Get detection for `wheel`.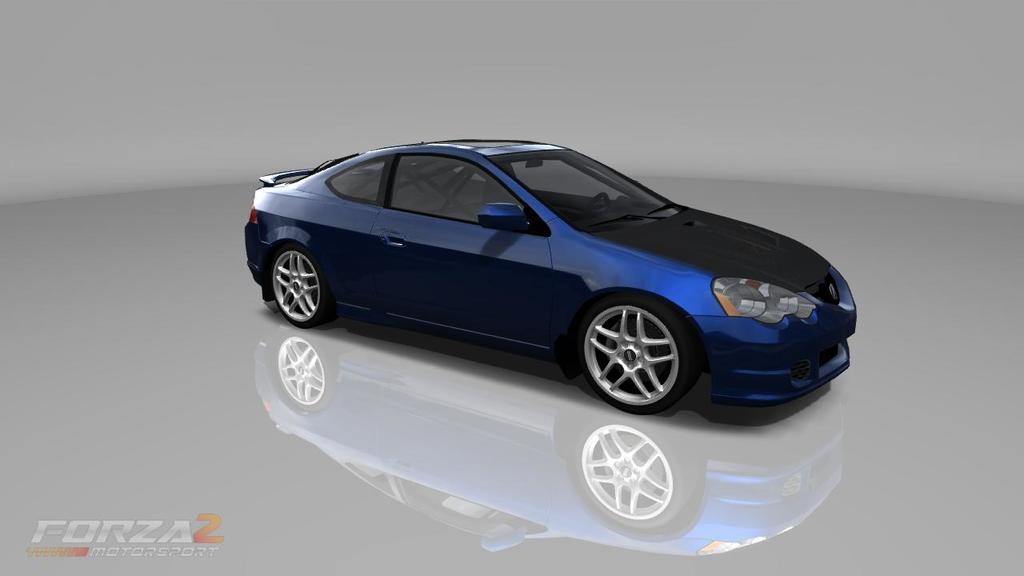
Detection: x1=570, y1=291, x2=692, y2=410.
